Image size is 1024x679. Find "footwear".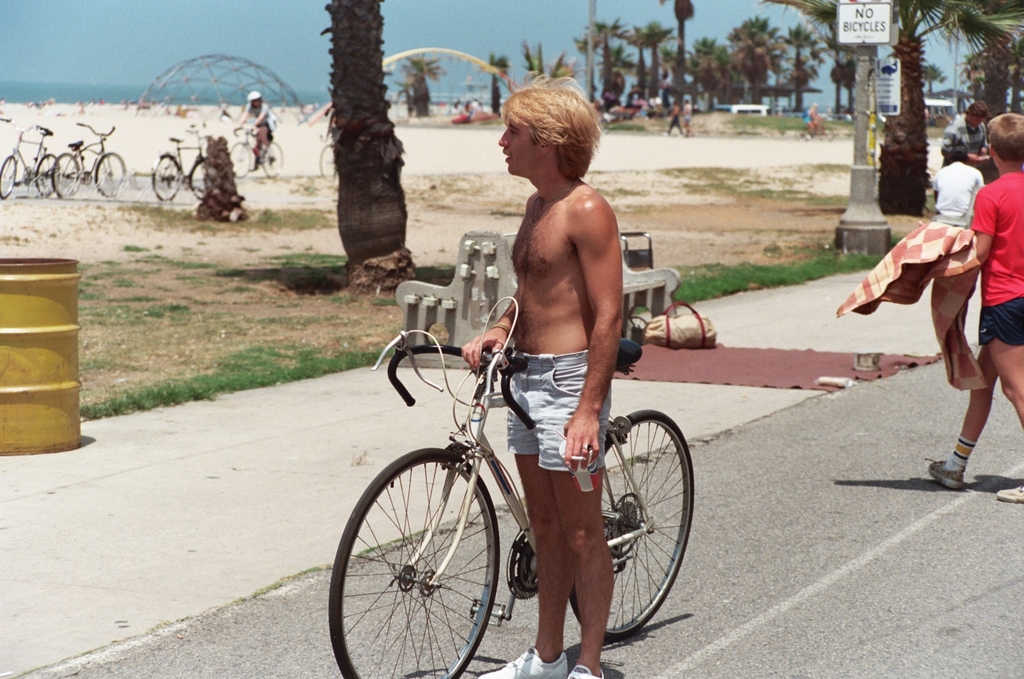
crop(995, 485, 1023, 500).
